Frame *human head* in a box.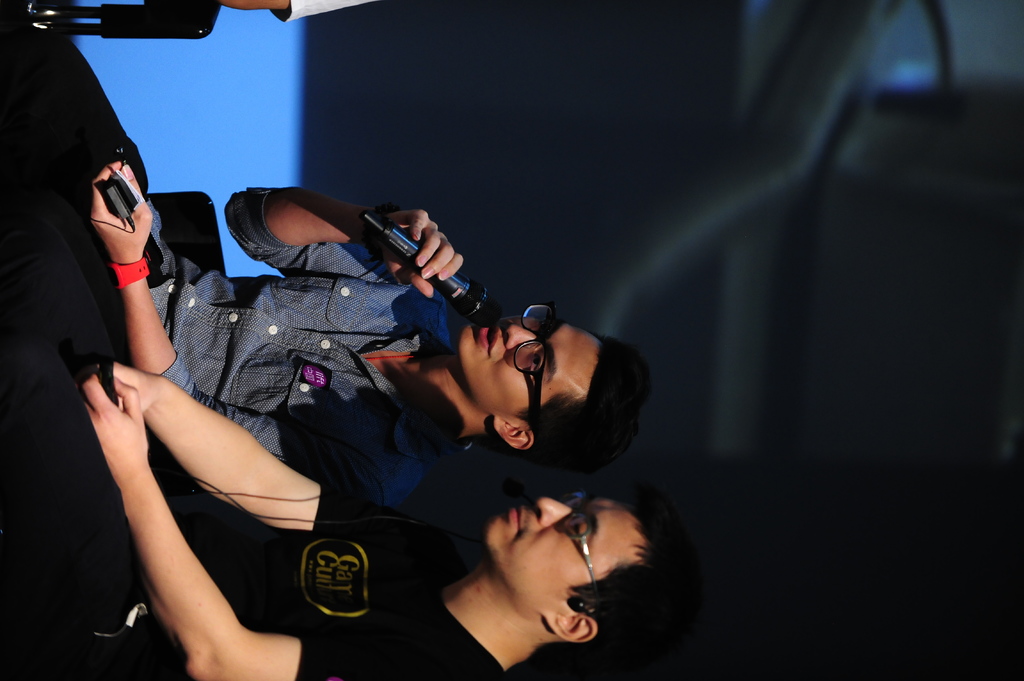
434:309:634:474.
